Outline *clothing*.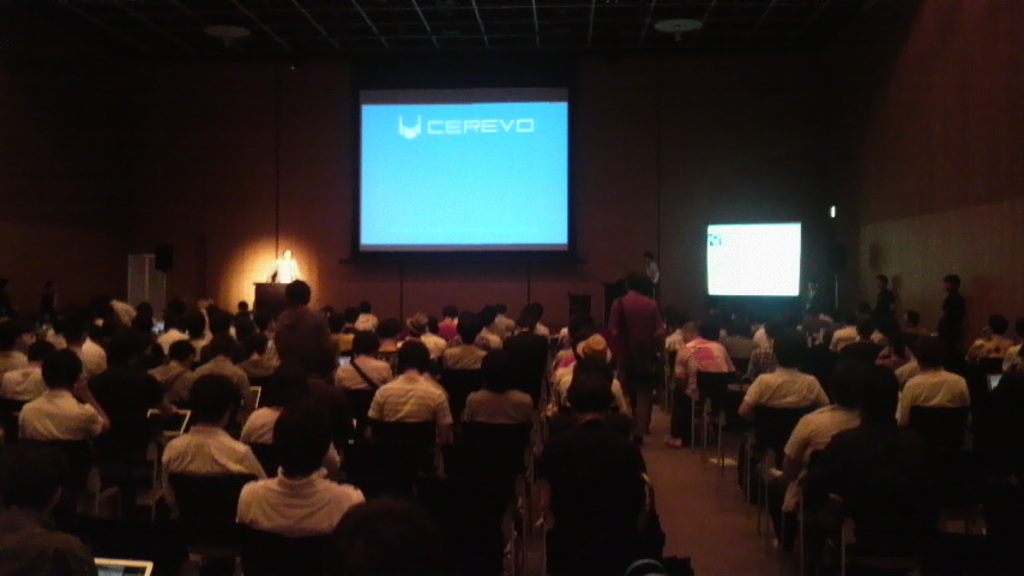
Outline: {"x1": 777, "y1": 401, "x2": 867, "y2": 528}.
